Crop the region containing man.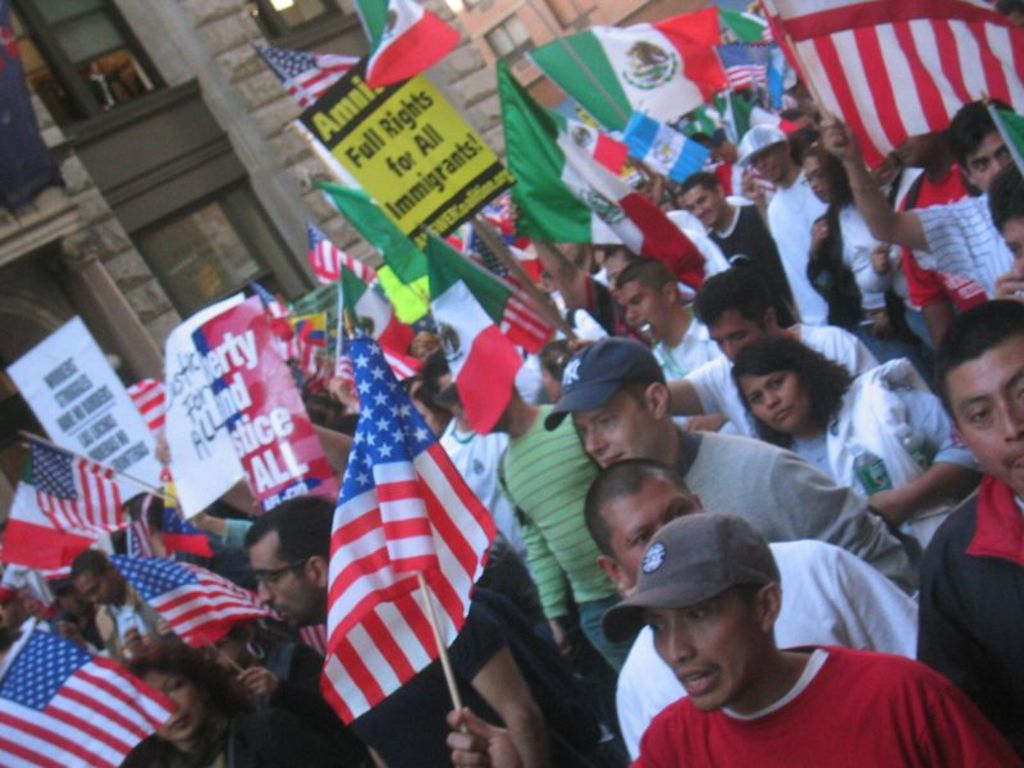
Crop region: l=536, t=330, r=923, b=609.
